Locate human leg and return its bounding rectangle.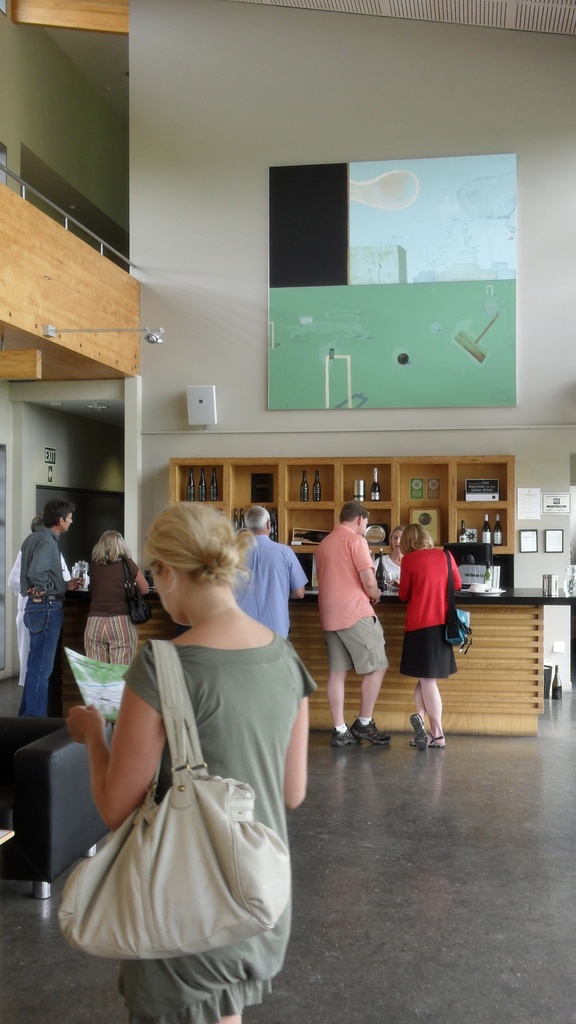
<bbox>407, 699, 435, 751</bbox>.
